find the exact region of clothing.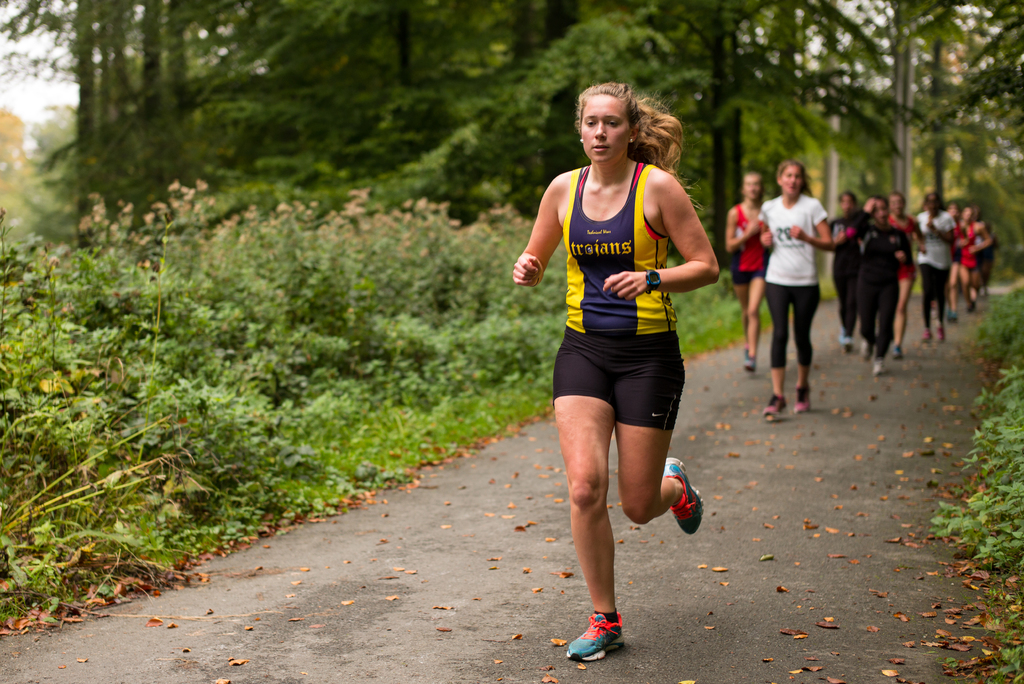
Exact region: [x1=826, y1=215, x2=865, y2=345].
